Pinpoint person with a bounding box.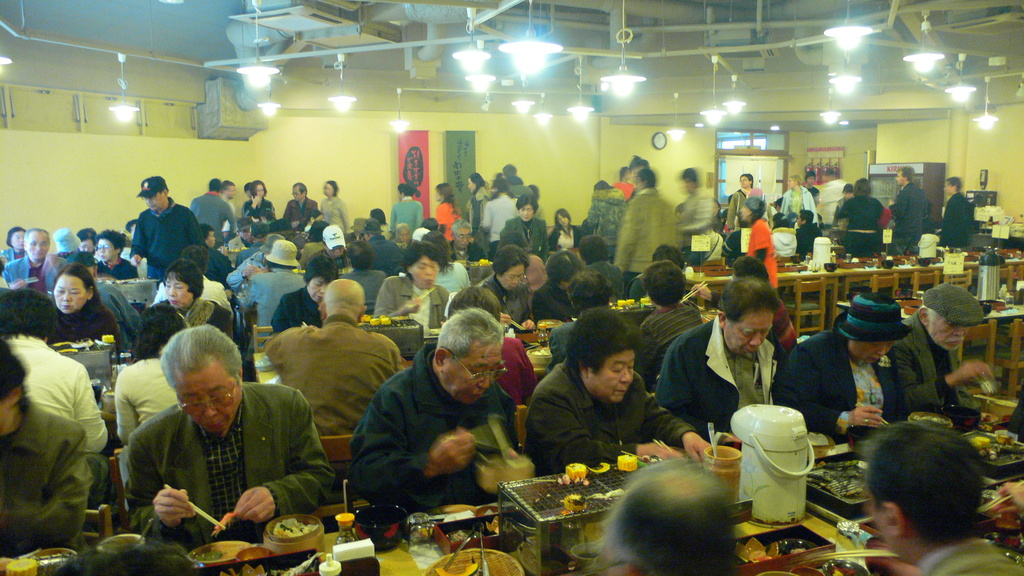
bbox(51, 267, 109, 337).
